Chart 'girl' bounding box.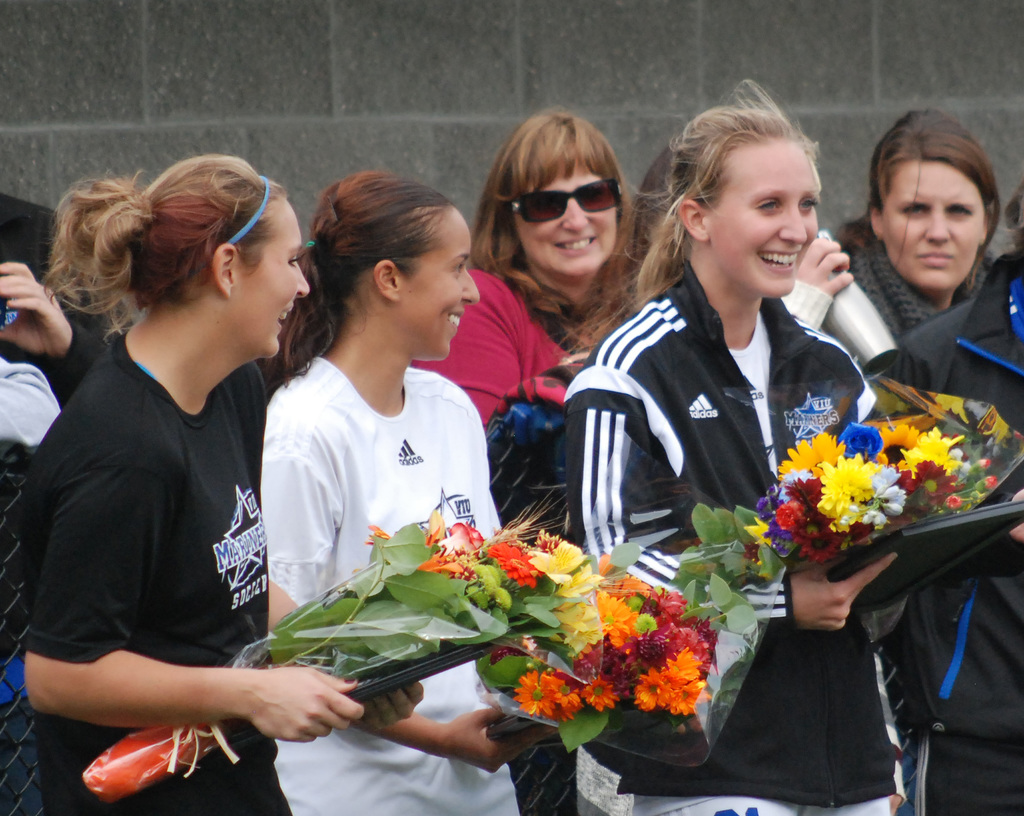
Charted: [0,152,420,815].
